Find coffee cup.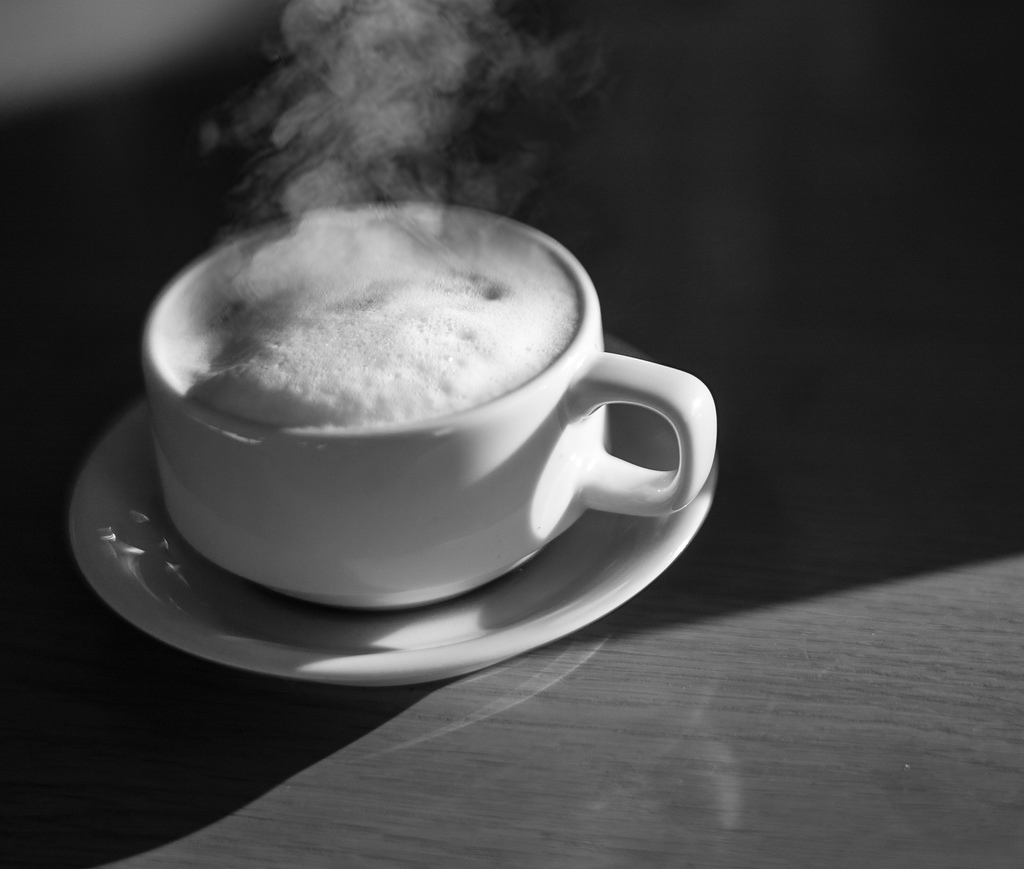
bbox=[145, 204, 719, 613].
